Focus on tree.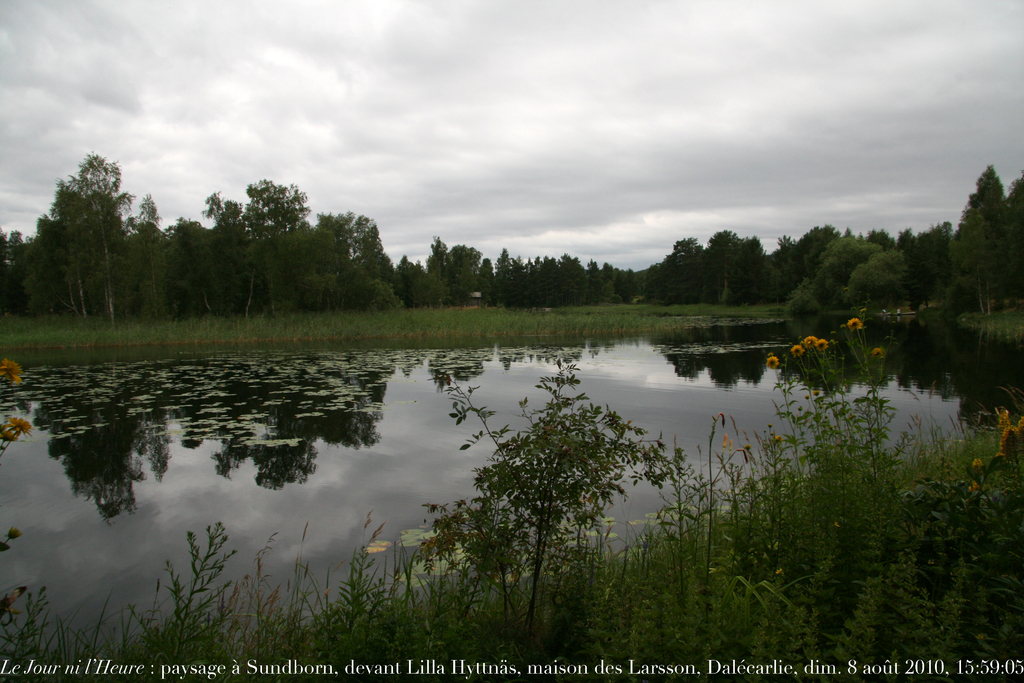
Focused at rect(480, 255, 497, 304).
